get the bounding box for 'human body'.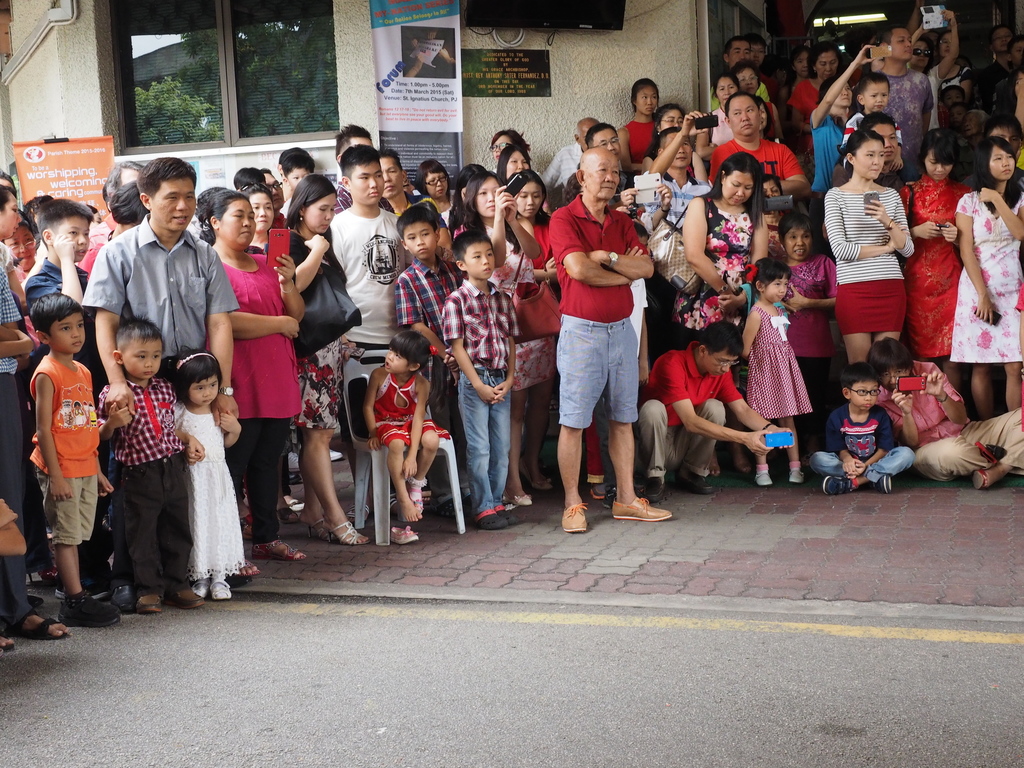
705,33,767,116.
